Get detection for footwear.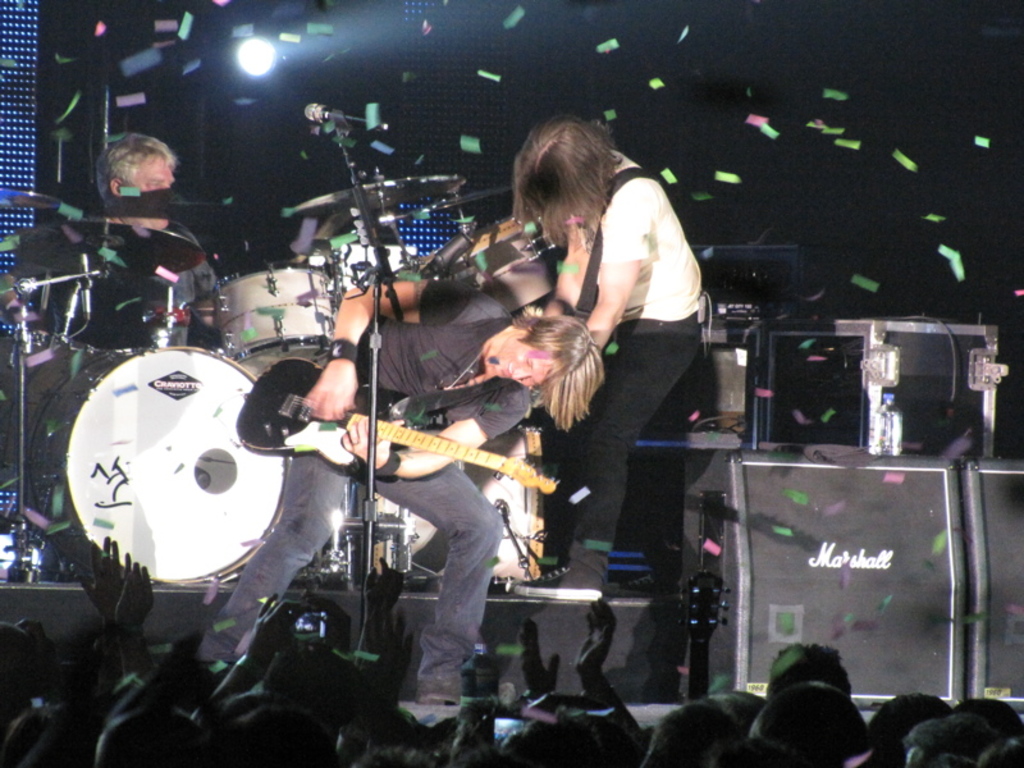
Detection: <box>506,543,607,602</box>.
